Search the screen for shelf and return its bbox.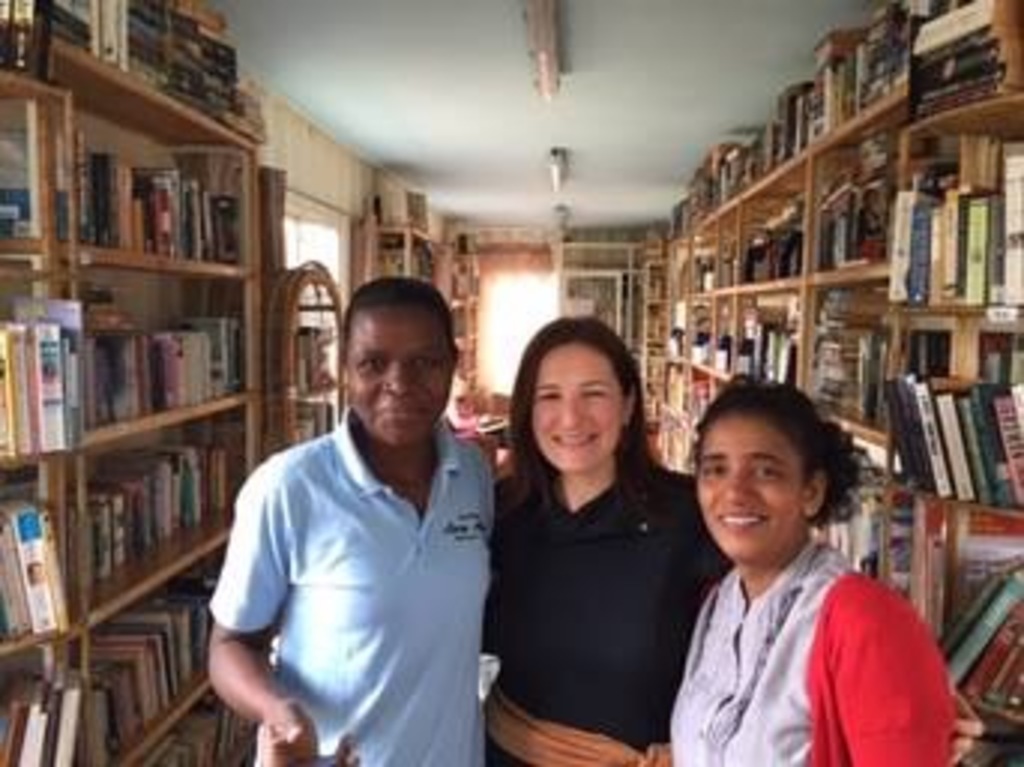
Found: [21, 39, 269, 695].
